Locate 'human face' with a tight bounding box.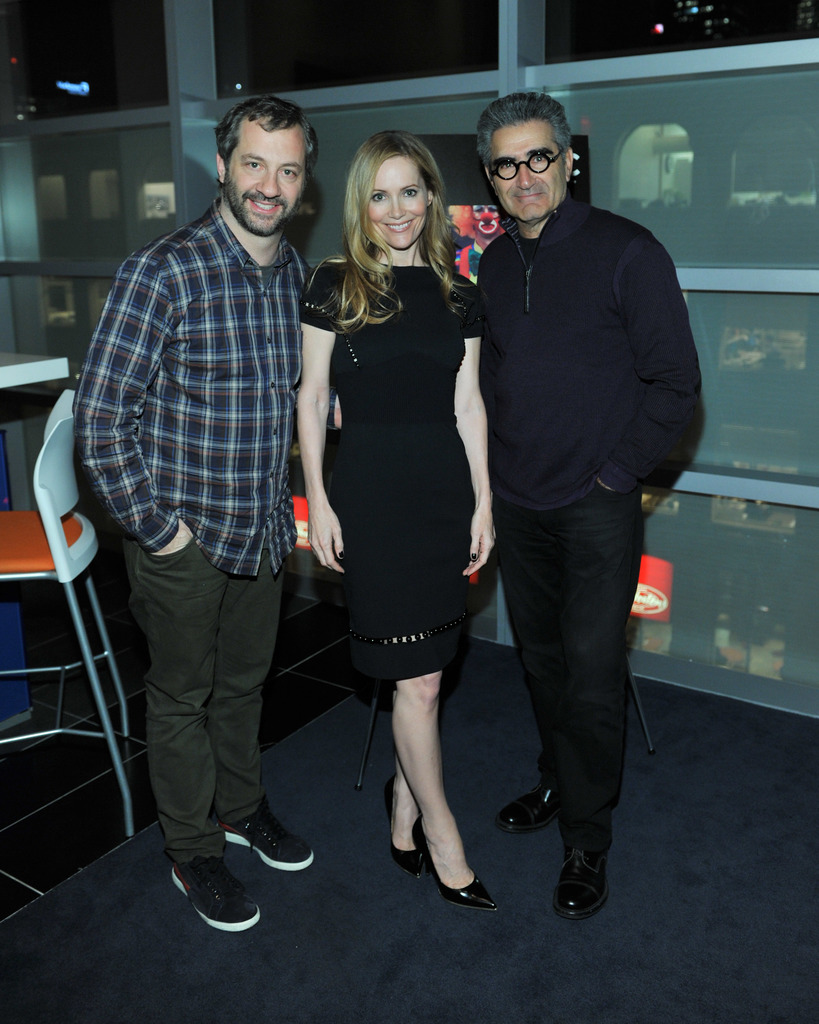
[493, 122, 568, 221].
